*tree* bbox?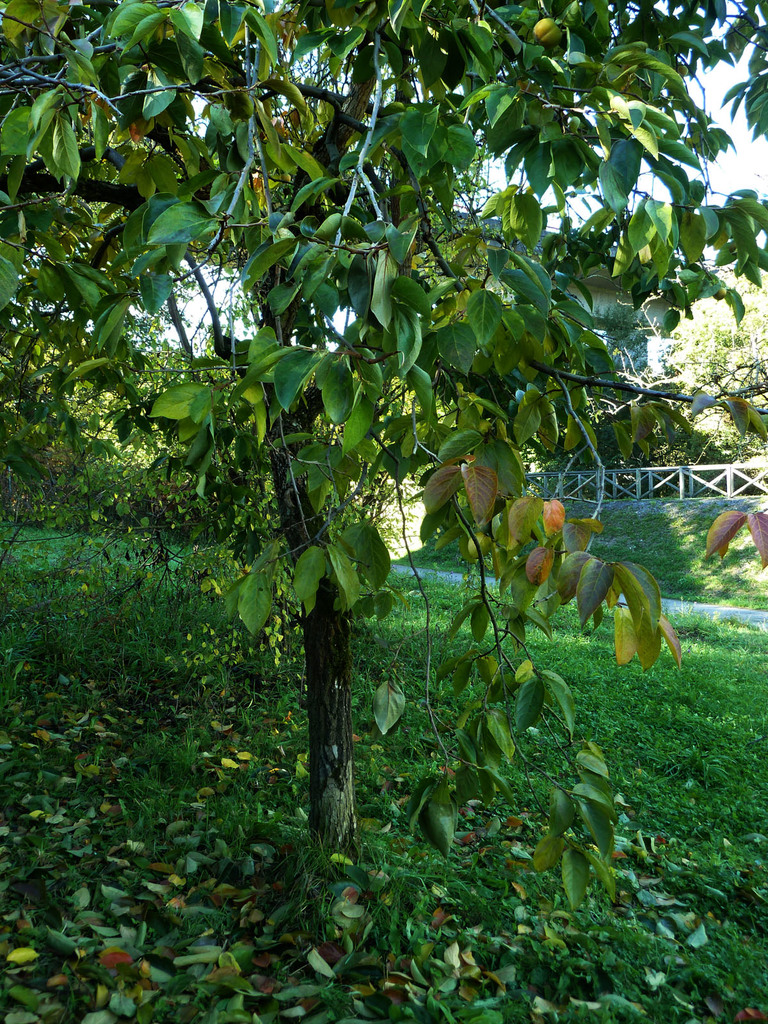
(x1=650, y1=262, x2=767, y2=486)
